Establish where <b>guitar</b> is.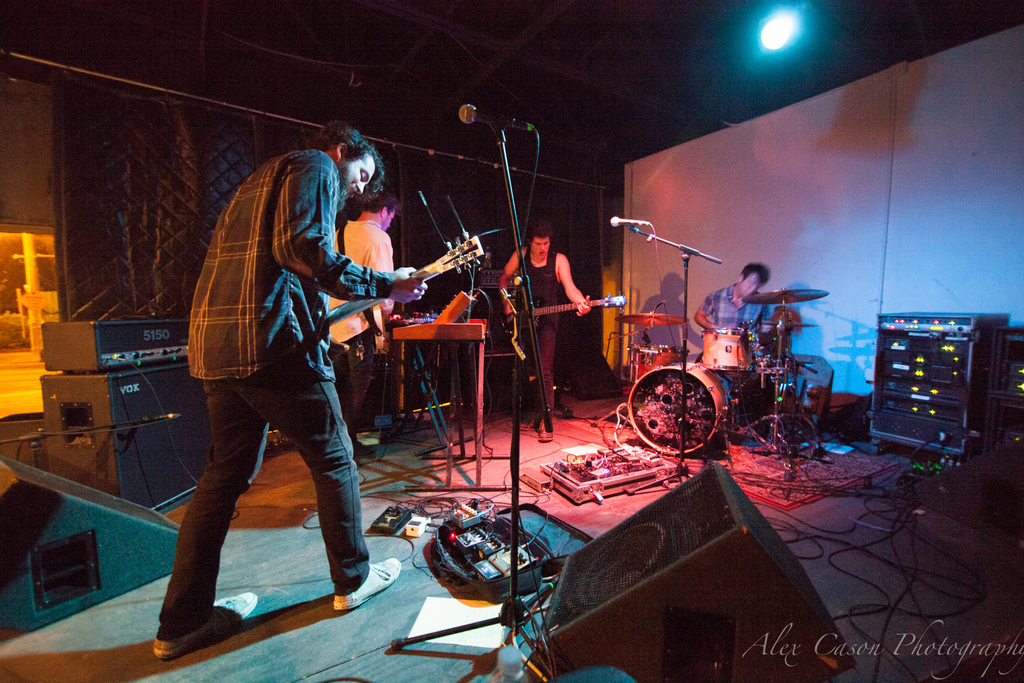
Established at bbox(501, 284, 627, 343).
